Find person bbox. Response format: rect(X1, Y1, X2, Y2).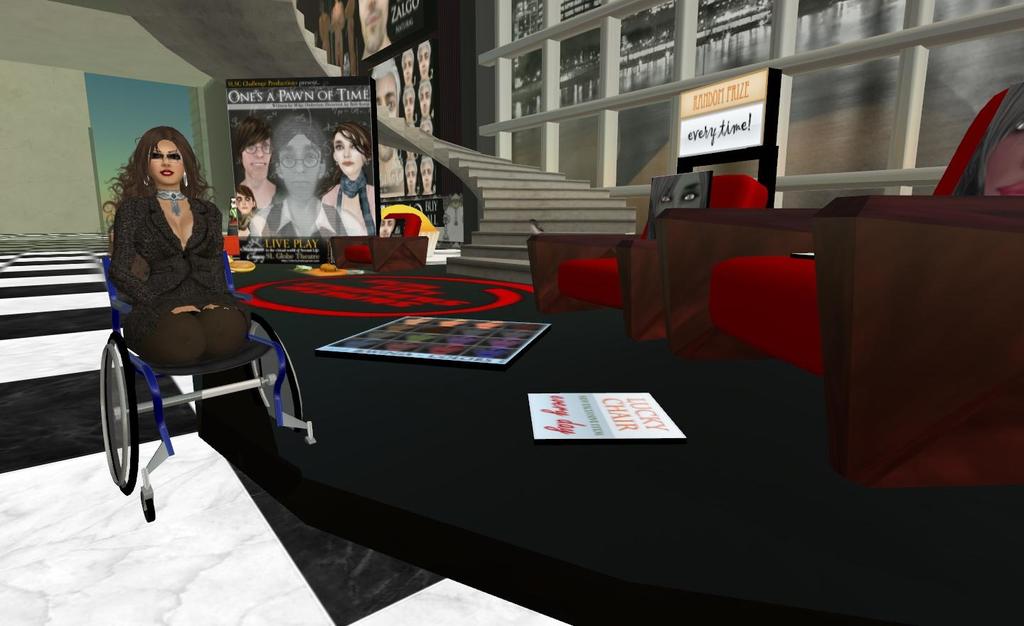
rect(317, 122, 376, 234).
